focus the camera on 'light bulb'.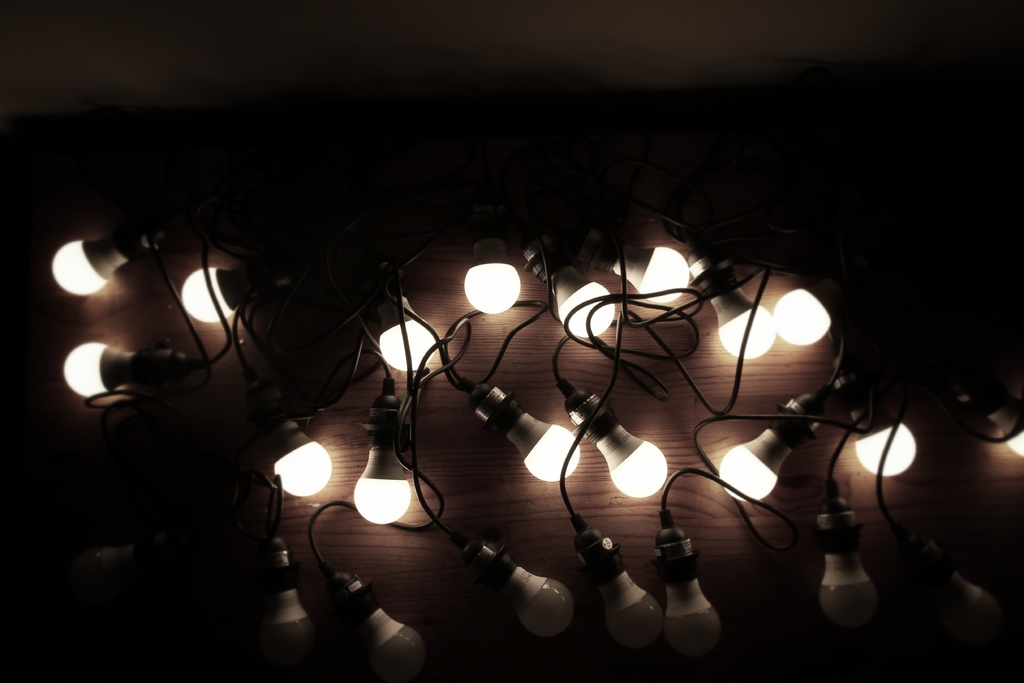
Focus region: 464,223,519,316.
